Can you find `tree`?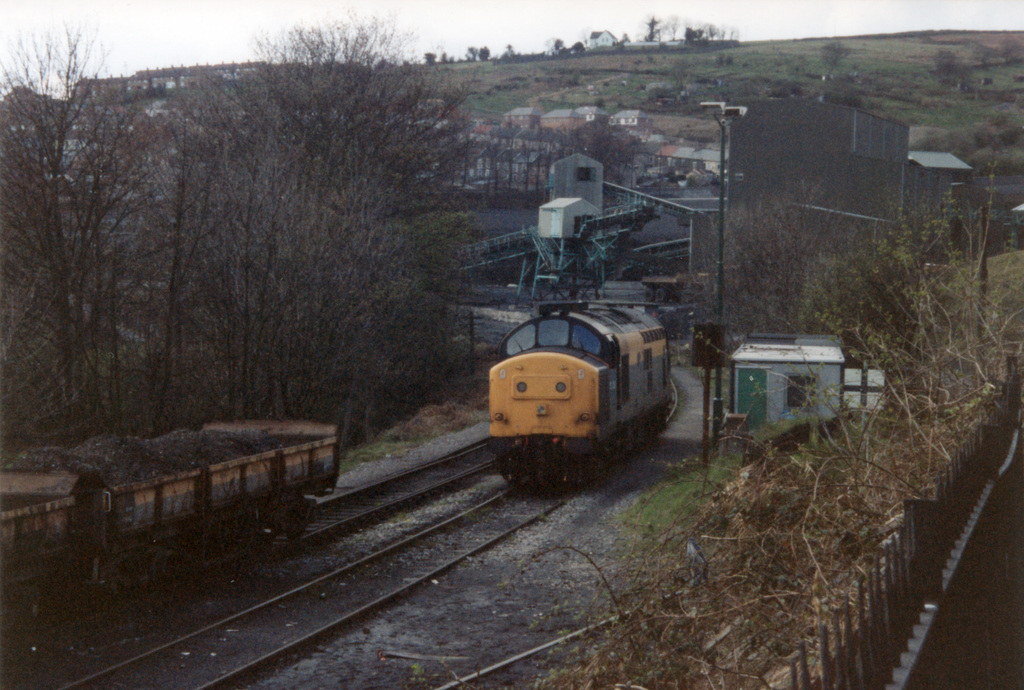
Yes, bounding box: [675, 15, 720, 42].
